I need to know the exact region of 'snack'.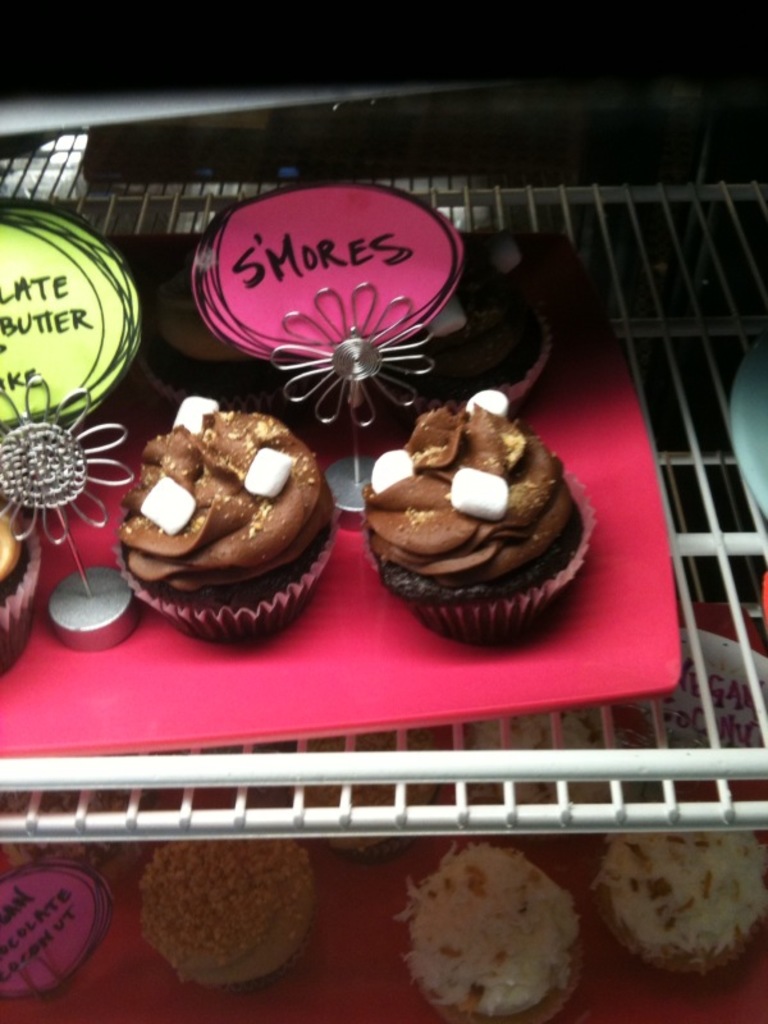
Region: BBox(138, 274, 276, 412).
